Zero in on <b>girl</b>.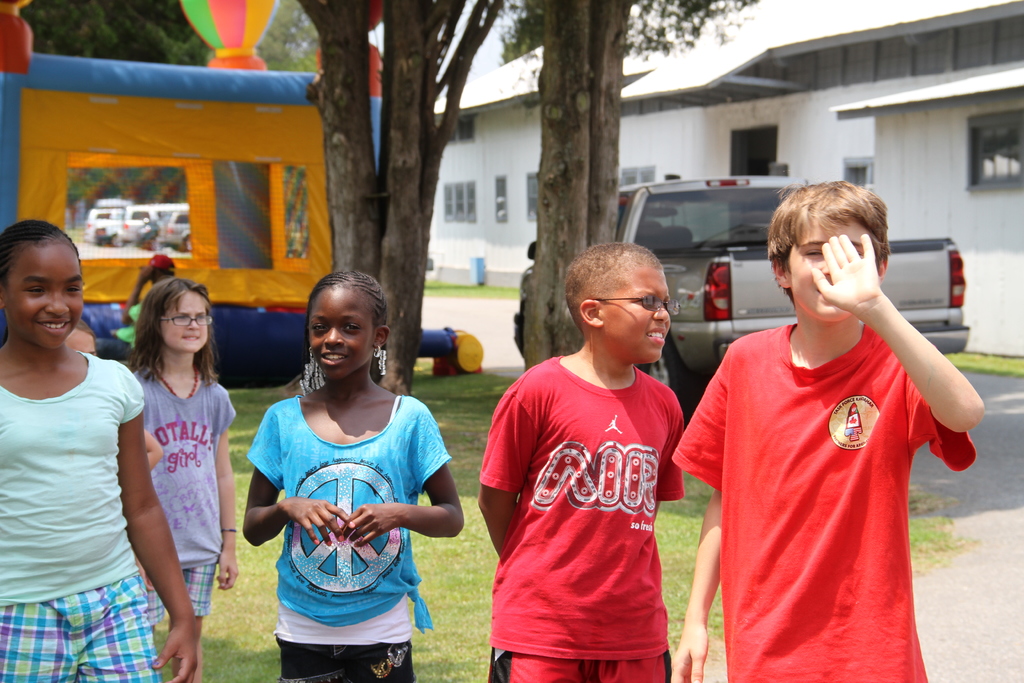
Zeroed in: locate(0, 217, 199, 682).
